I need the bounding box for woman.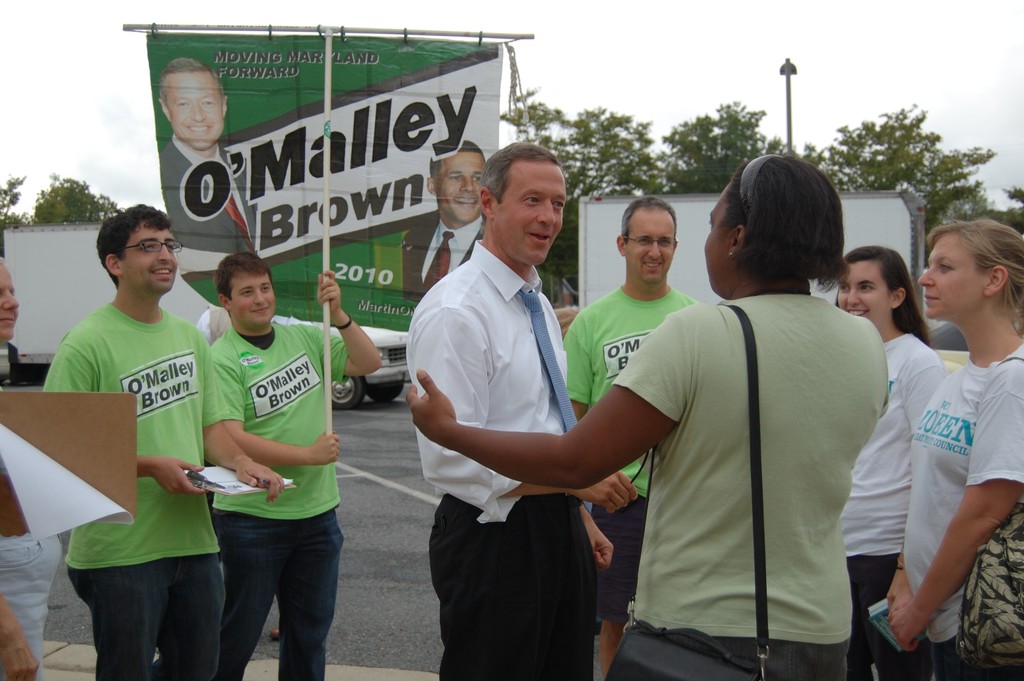
Here it is: (858,195,1018,672).
